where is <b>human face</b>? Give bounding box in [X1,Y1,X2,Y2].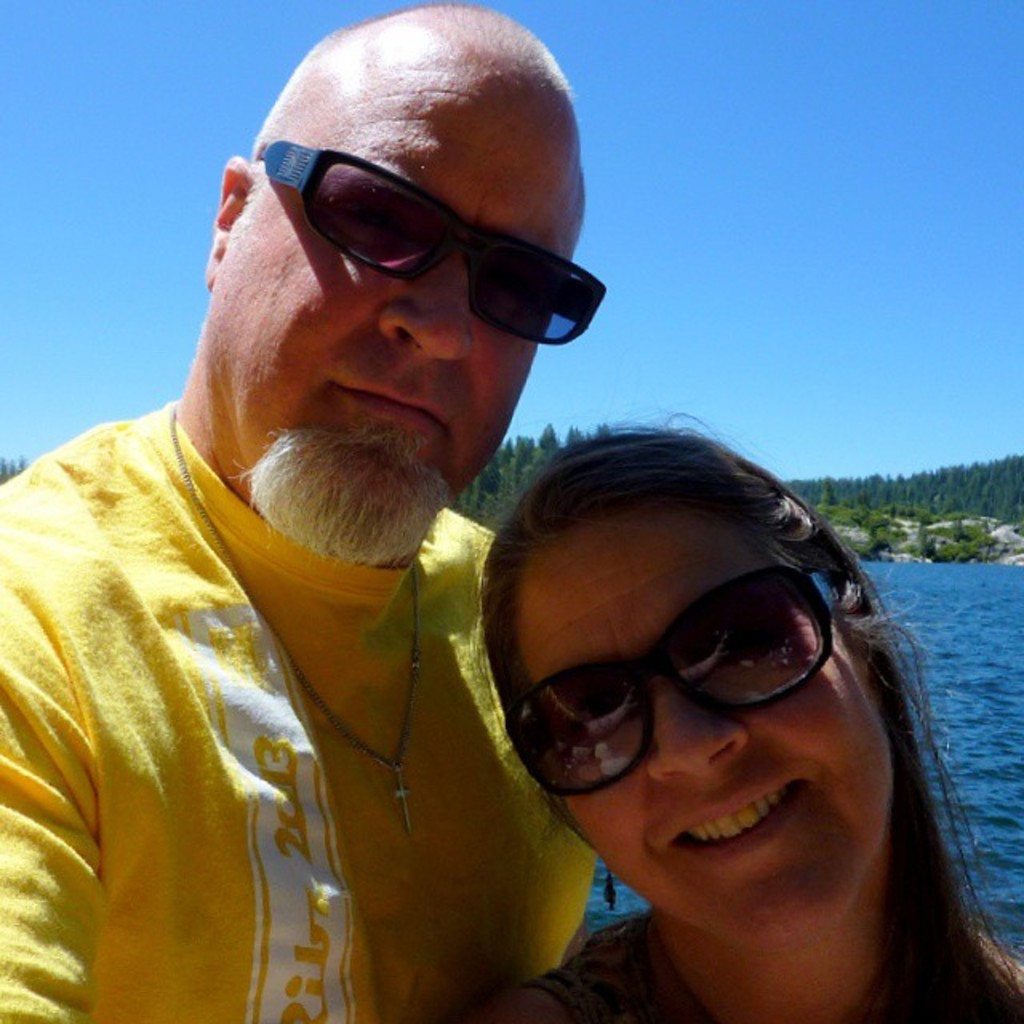
[251,101,562,558].
